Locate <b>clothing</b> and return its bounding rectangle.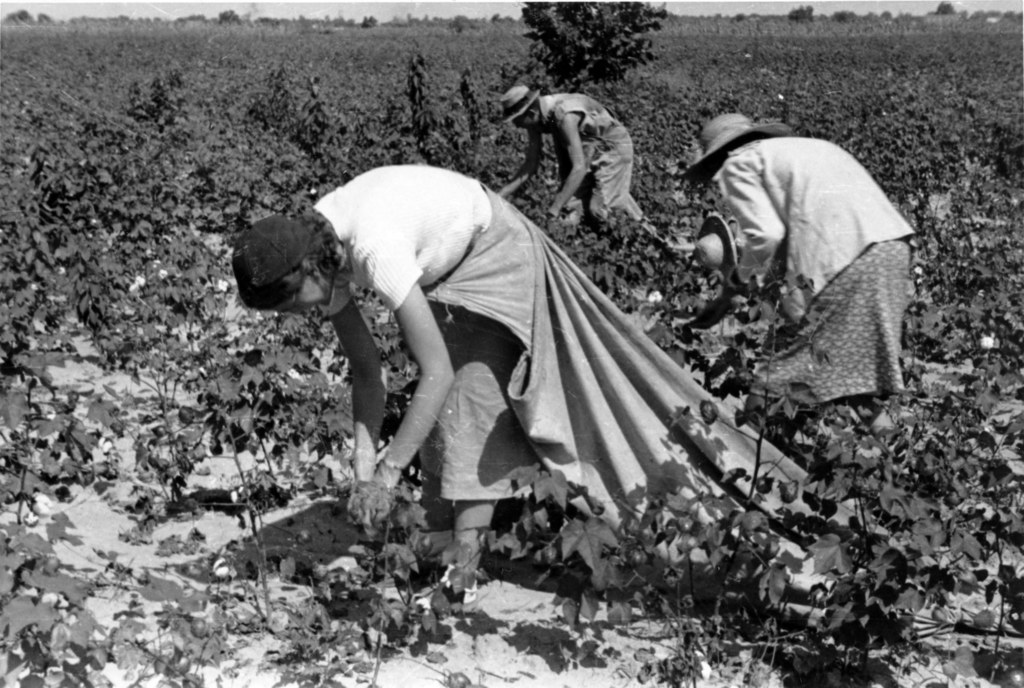
[312,168,896,626].
